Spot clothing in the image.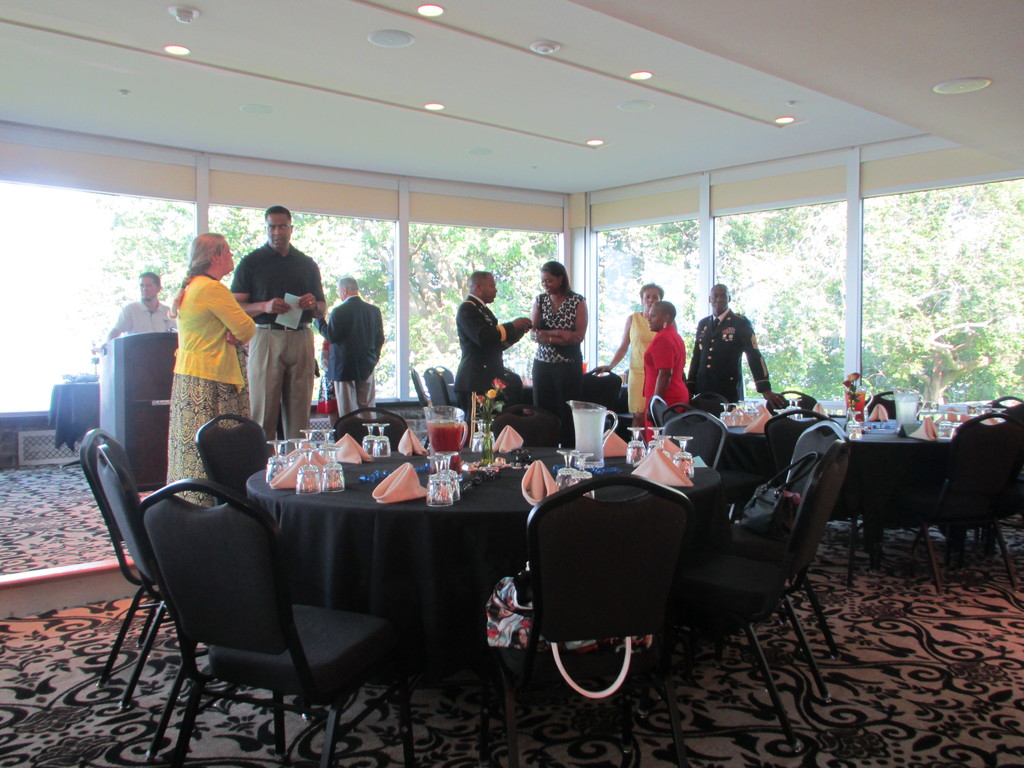
clothing found at {"x1": 685, "y1": 308, "x2": 757, "y2": 399}.
